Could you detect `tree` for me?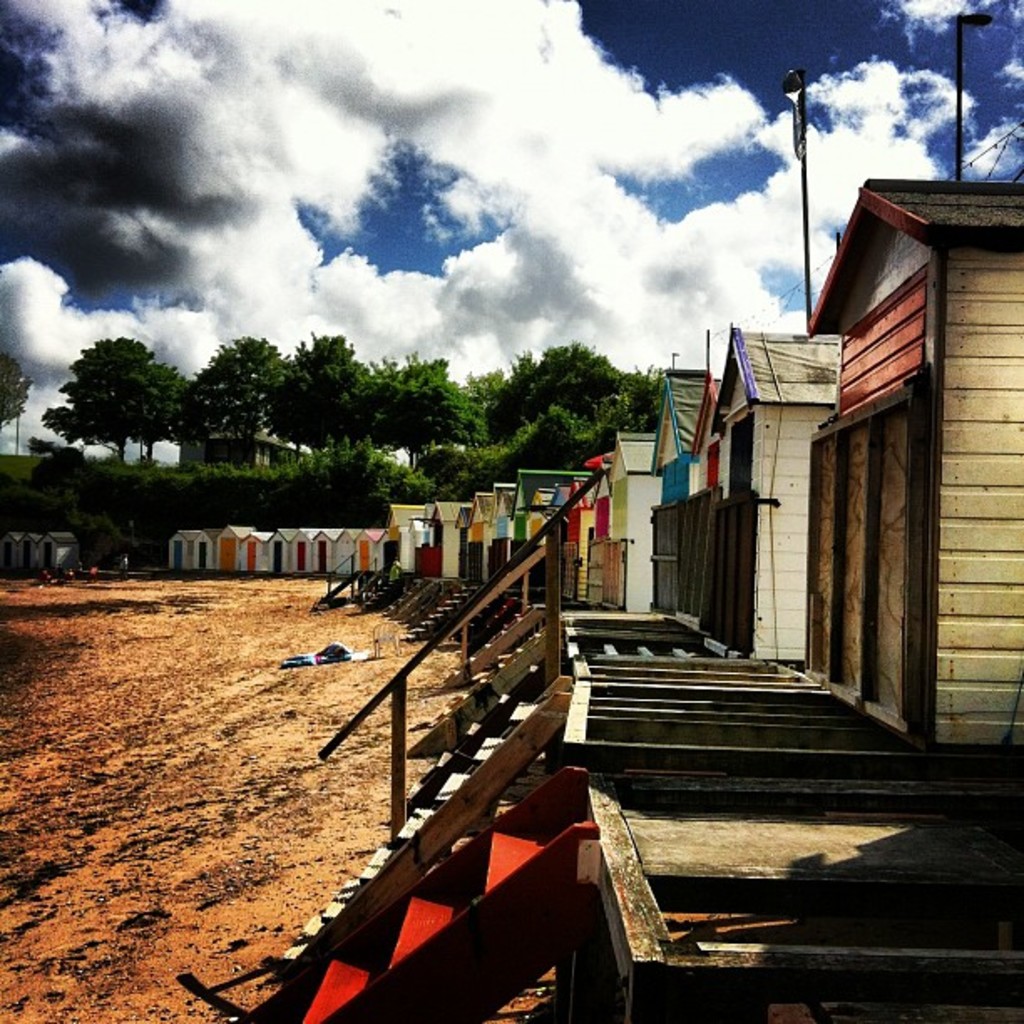
Detection result: pyautogui.locateOnScreen(44, 310, 187, 468).
